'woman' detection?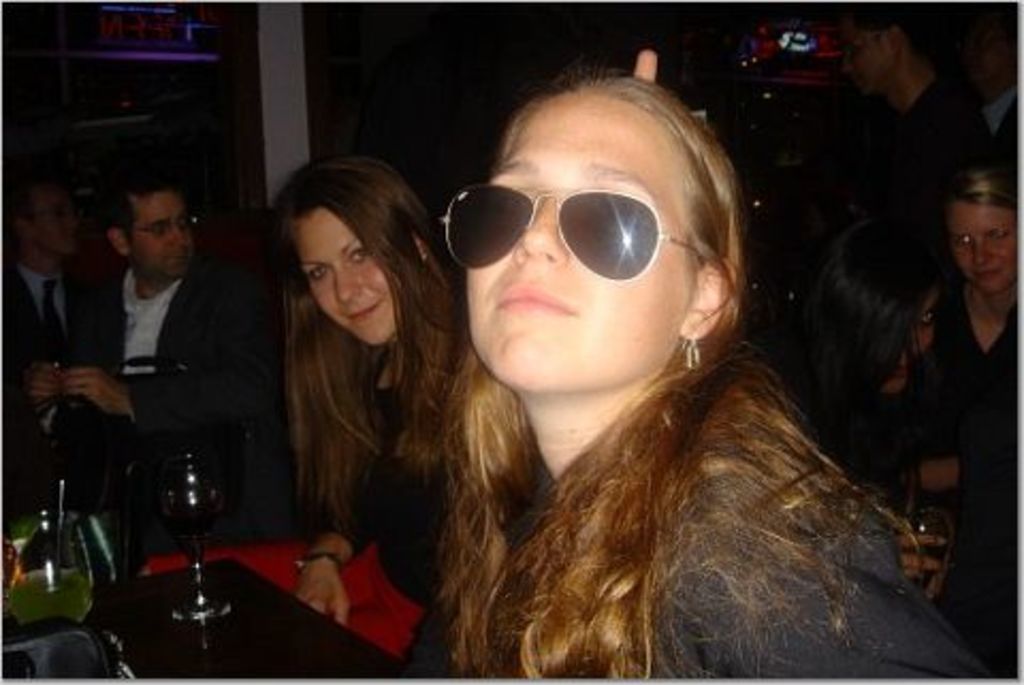
141, 154, 469, 657
